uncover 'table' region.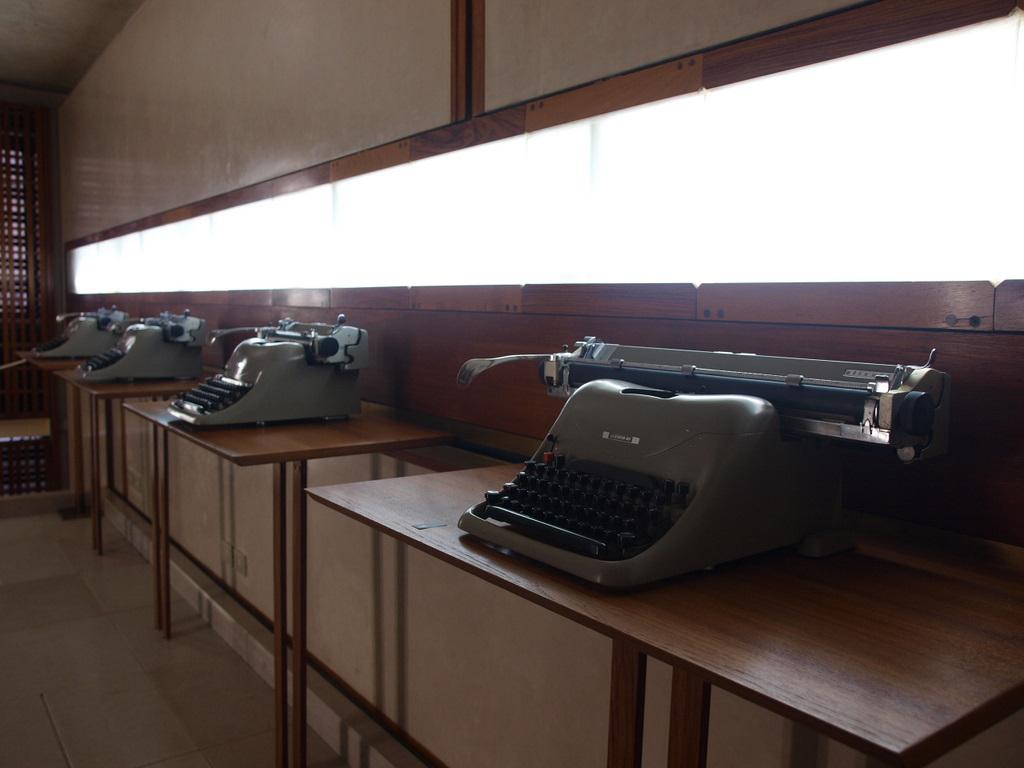
Uncovered: pyautogui.locateOnScreen(54, 348, 218, 544).
